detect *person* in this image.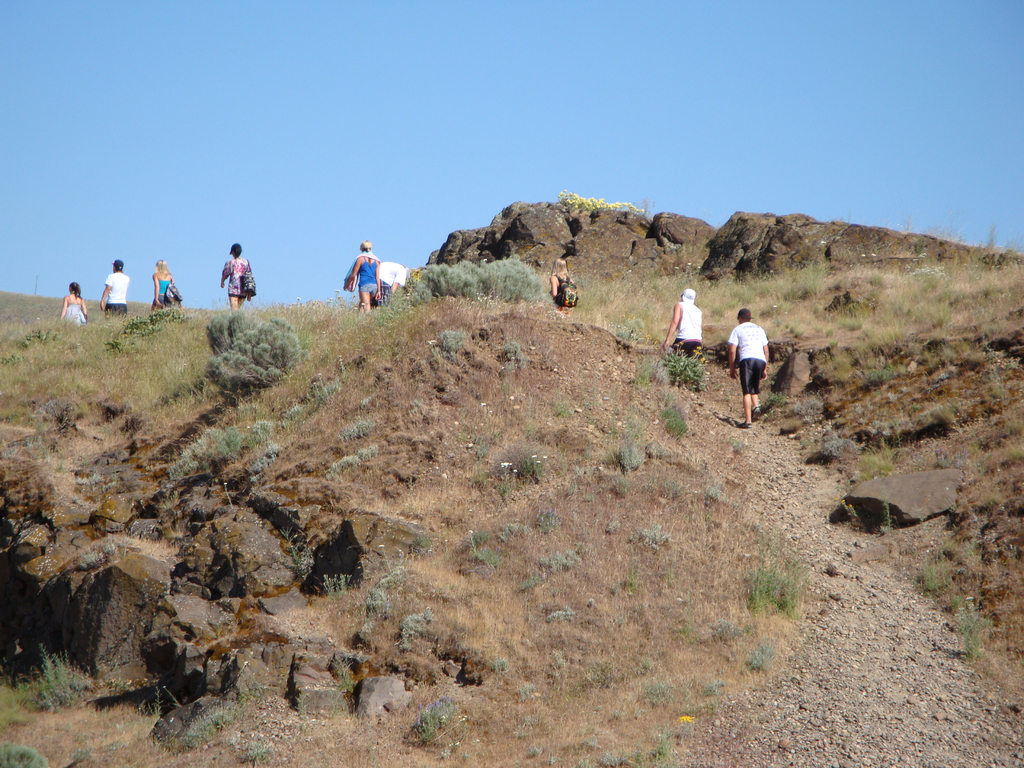
Detection: {"x1": 724, "y1": 305, "x2": 774, "y2": 435}.
